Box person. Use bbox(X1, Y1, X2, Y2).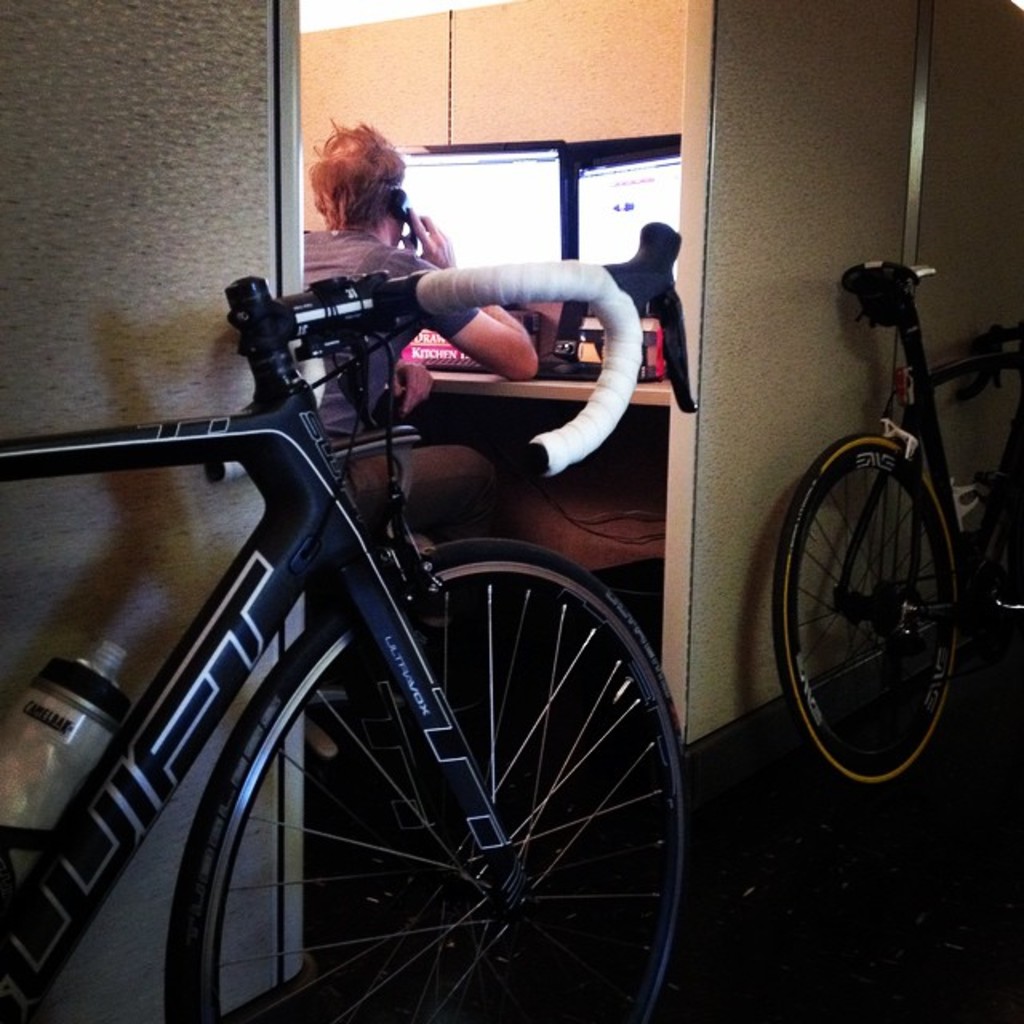
bbox(277, 120, 494, 566).
